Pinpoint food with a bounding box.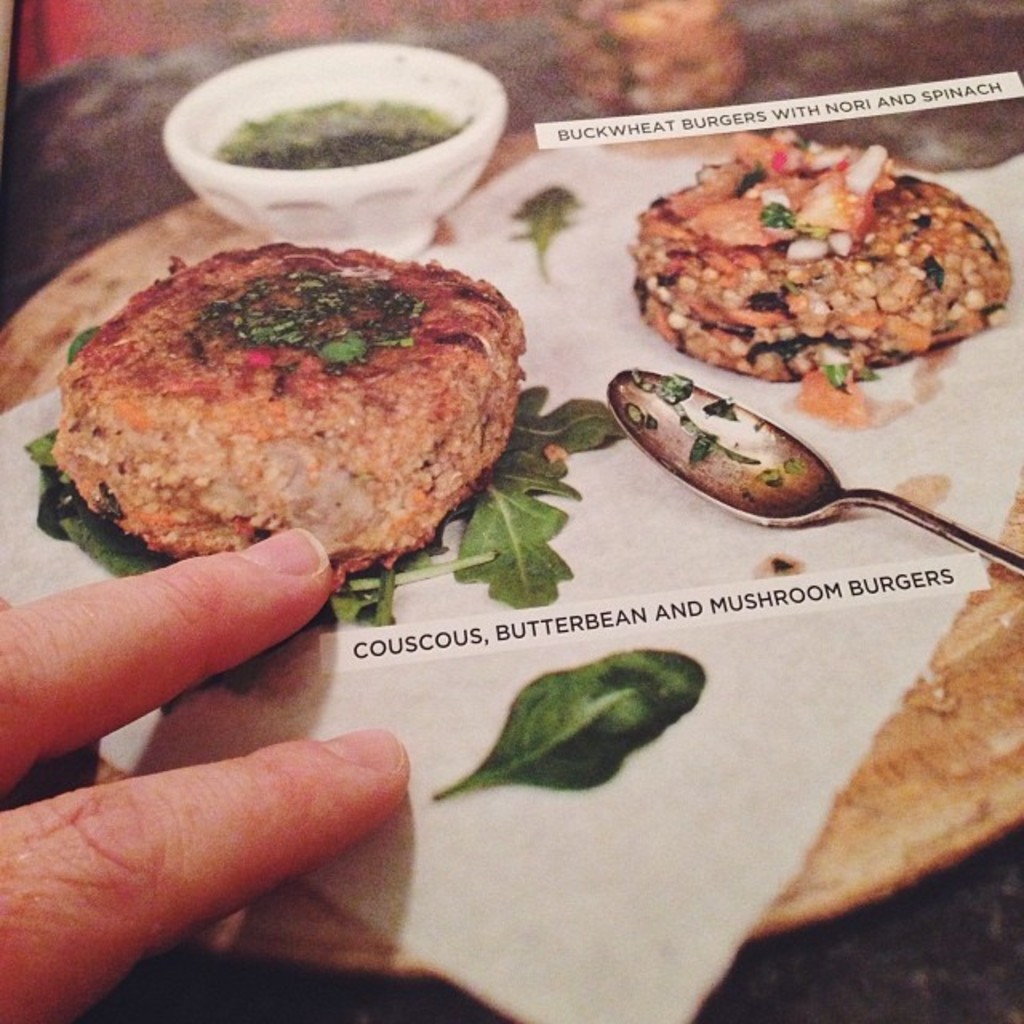
[left=21, top=240, right=635, bottom=725].
